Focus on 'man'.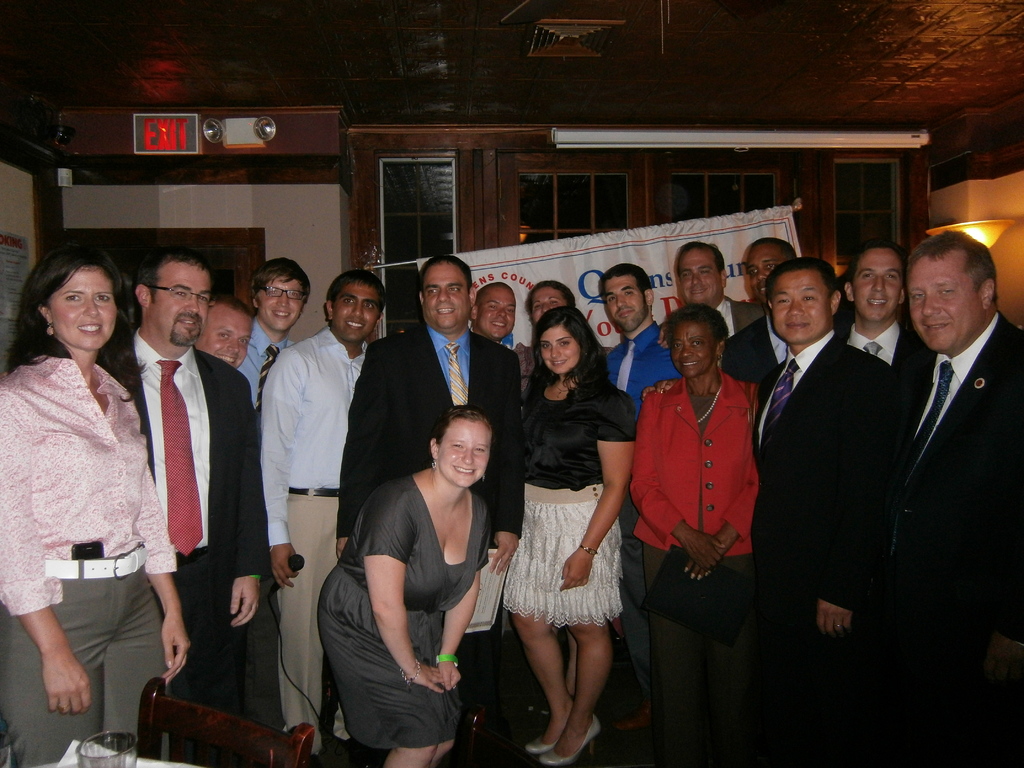
Focused at [465,287,515,343].
